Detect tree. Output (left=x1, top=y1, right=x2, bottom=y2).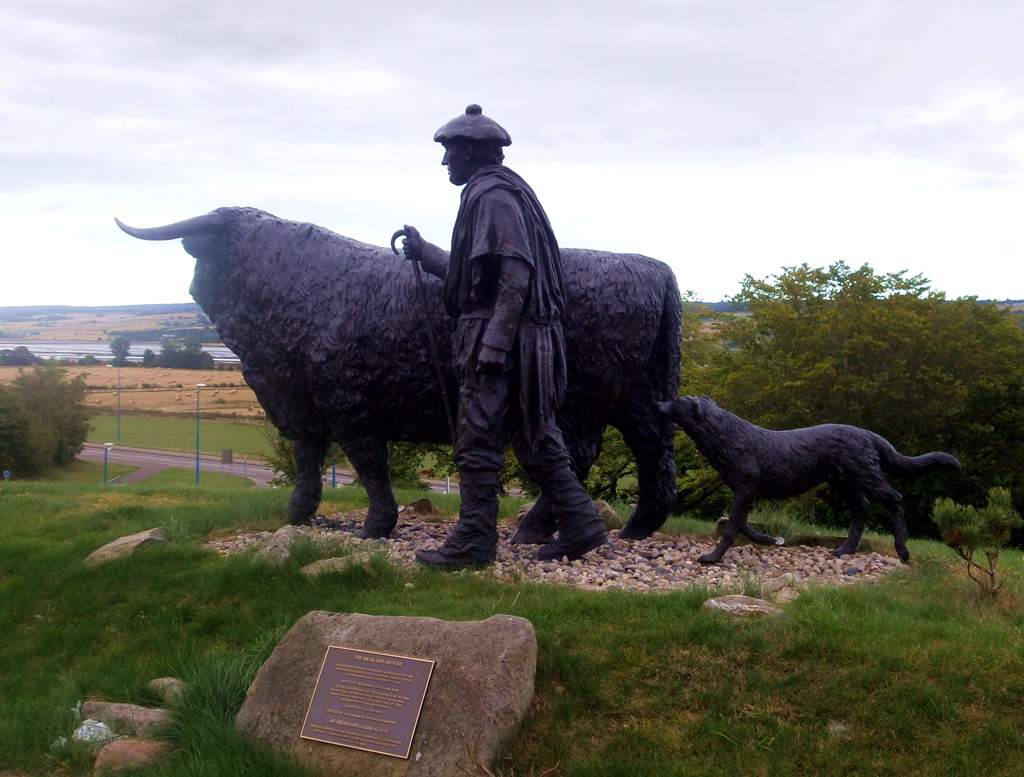
(left=678, top=260, right=1023, bottom=554).
